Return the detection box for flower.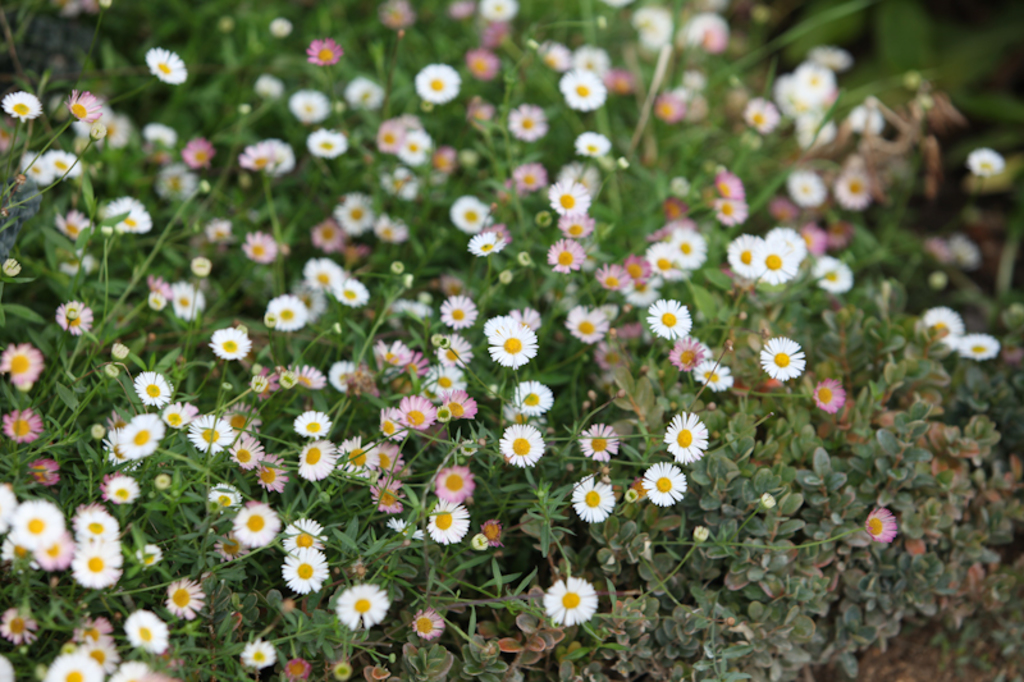
detection(787, 169, 835, 203).
